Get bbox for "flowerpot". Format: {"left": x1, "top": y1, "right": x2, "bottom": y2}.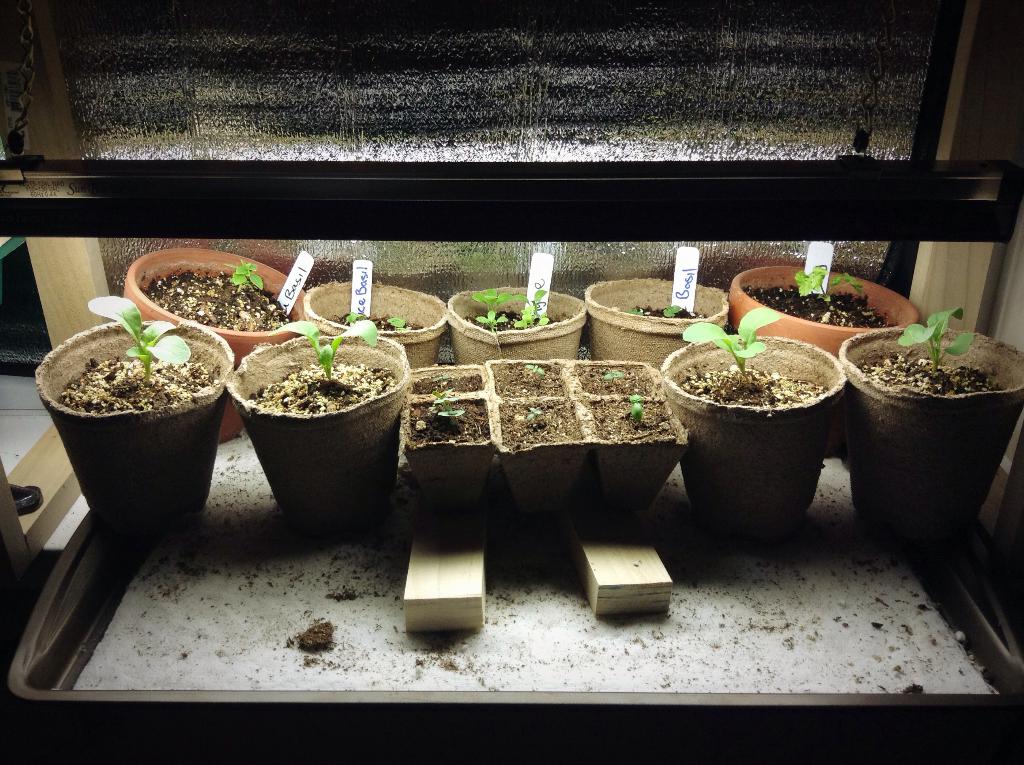
{"left": 305, "top": 278, "right": 447, "bottom": 366}.
